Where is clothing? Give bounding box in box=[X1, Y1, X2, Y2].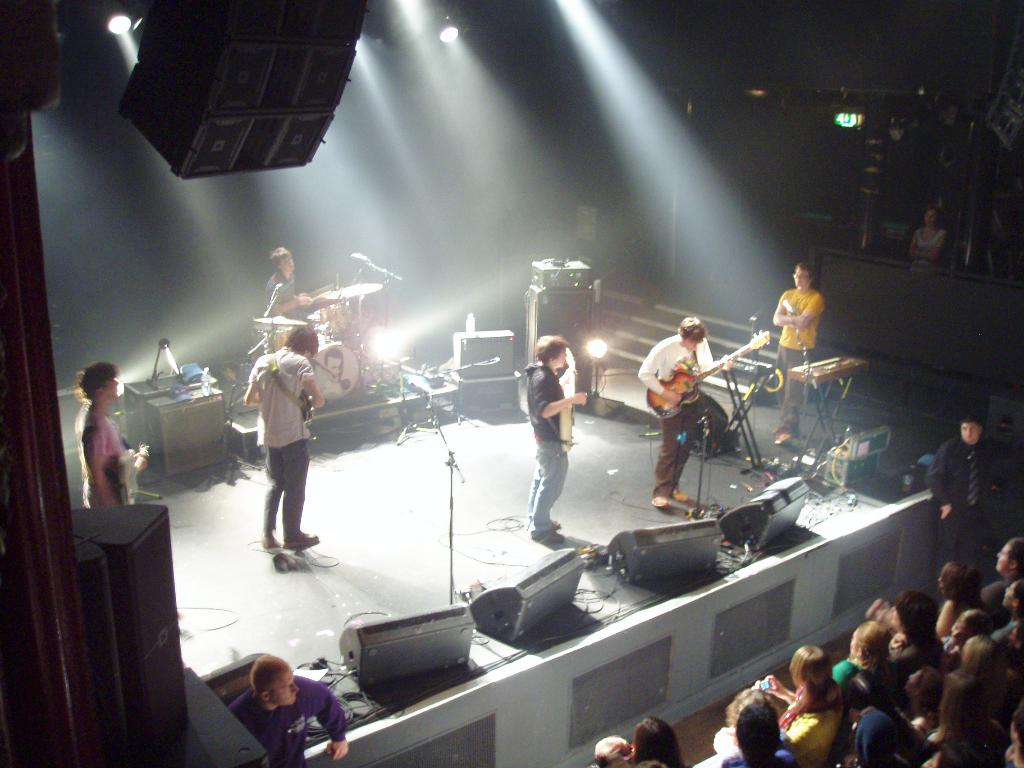
box=[929, 440, 998, 557].
